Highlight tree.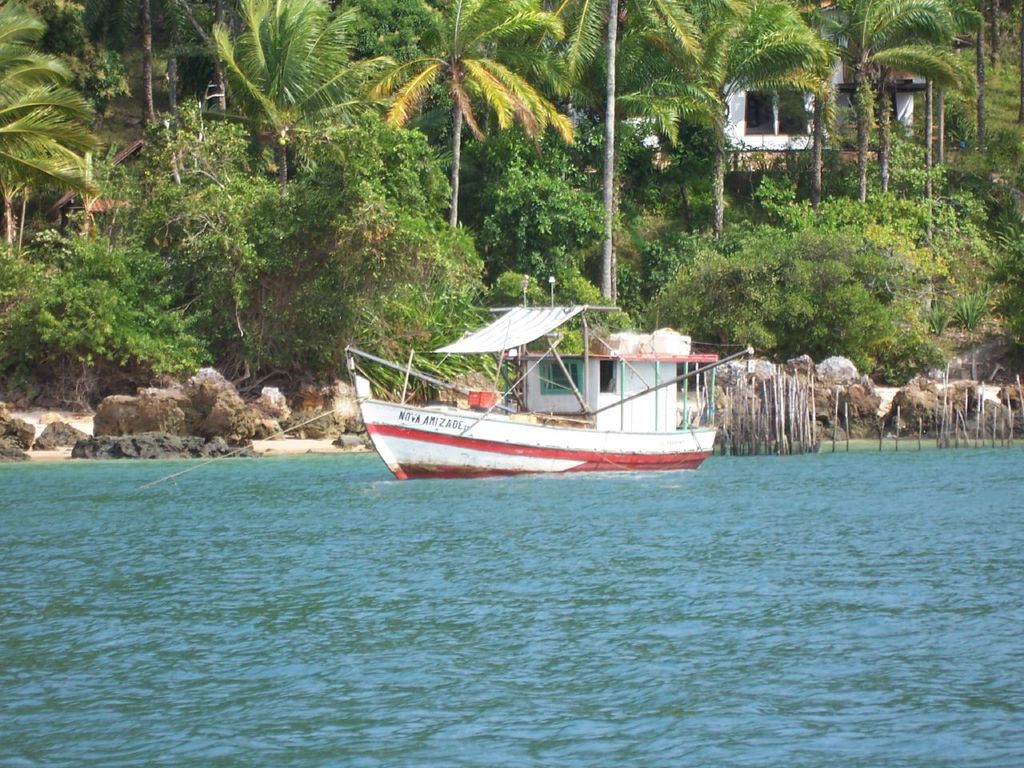
Highlighted region: [left=868, top=10, right=942, bottom=202].
